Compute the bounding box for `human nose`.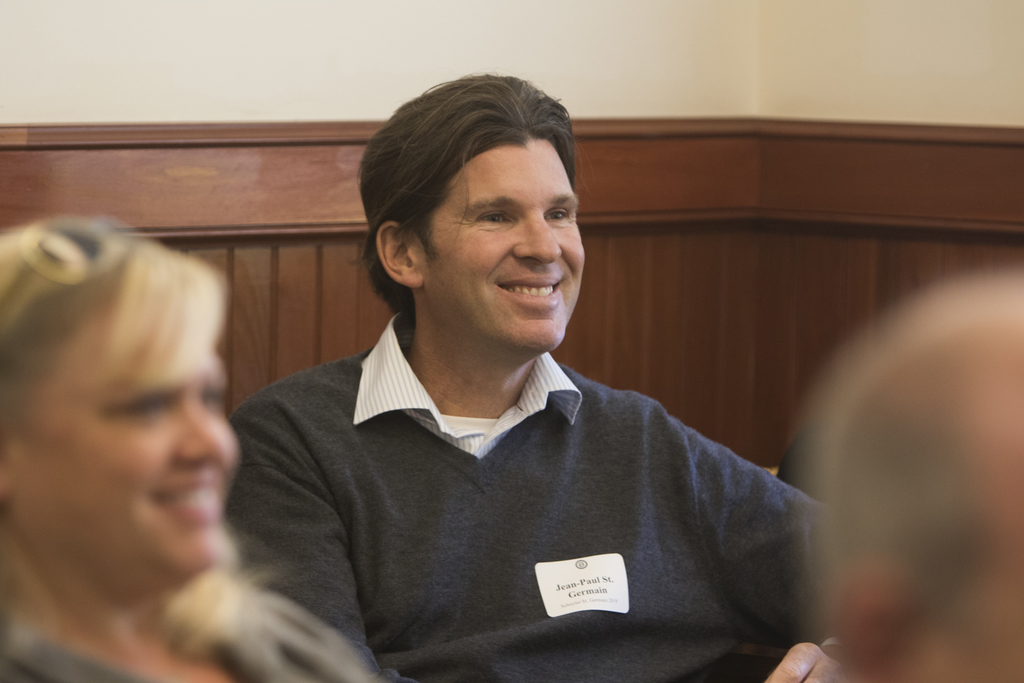
bbox=[513, 207, 564, 267].
